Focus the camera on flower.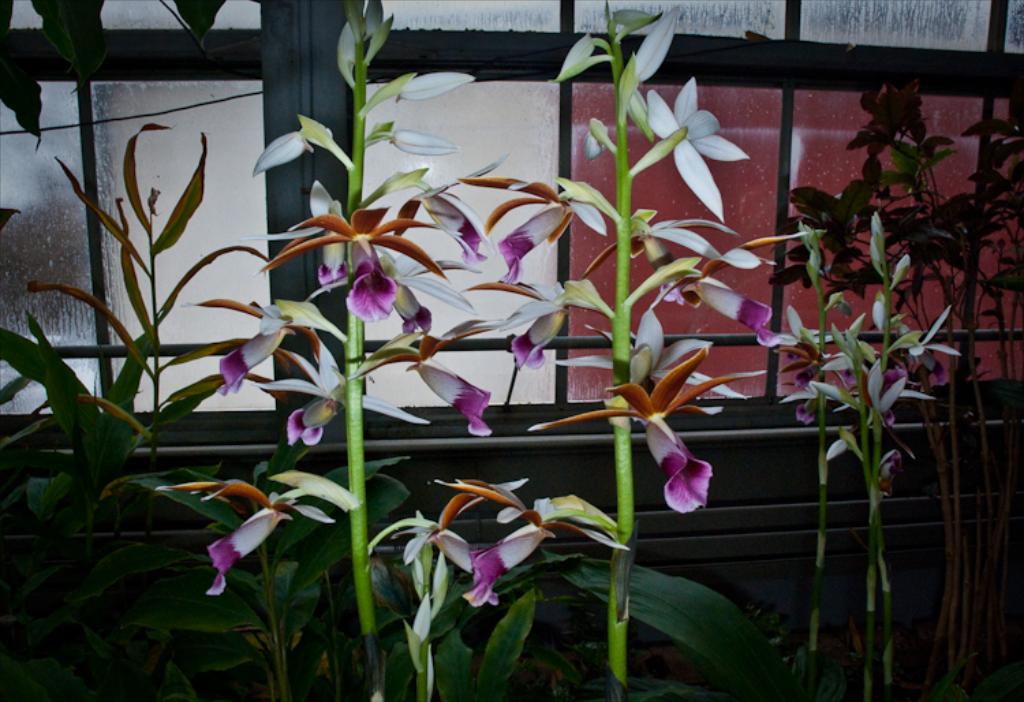
Focus region: region(500, 208, 573, 285).
